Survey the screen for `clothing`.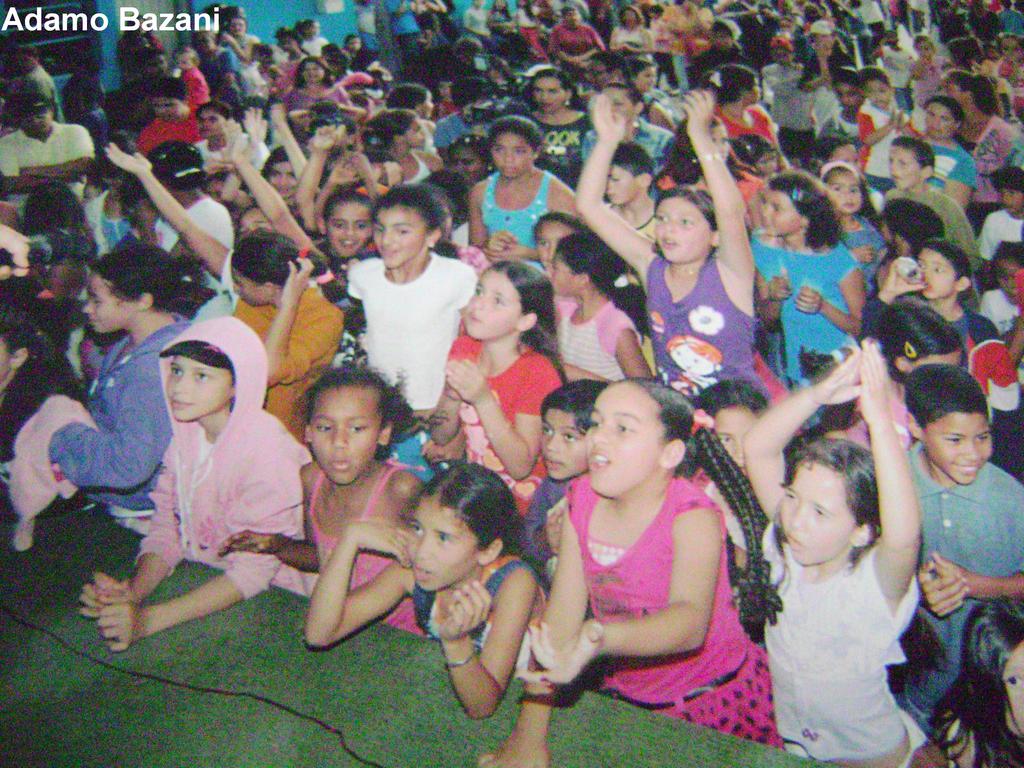
Survey found: 136,113,202,155.
